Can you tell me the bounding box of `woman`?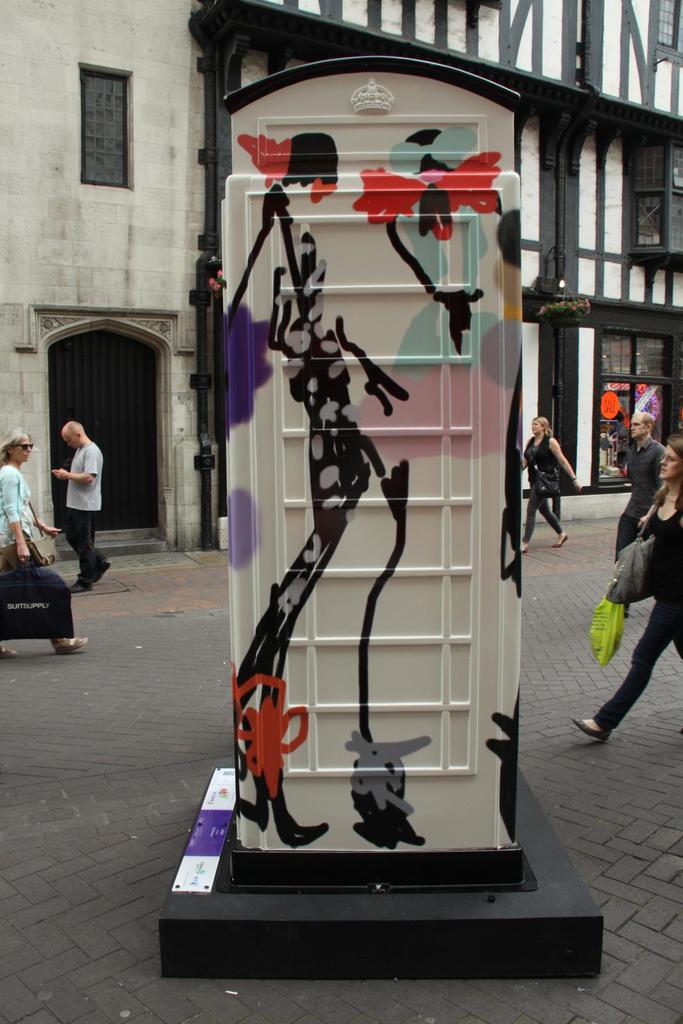
x1=519, y1=415, x2=579, y2=552.
